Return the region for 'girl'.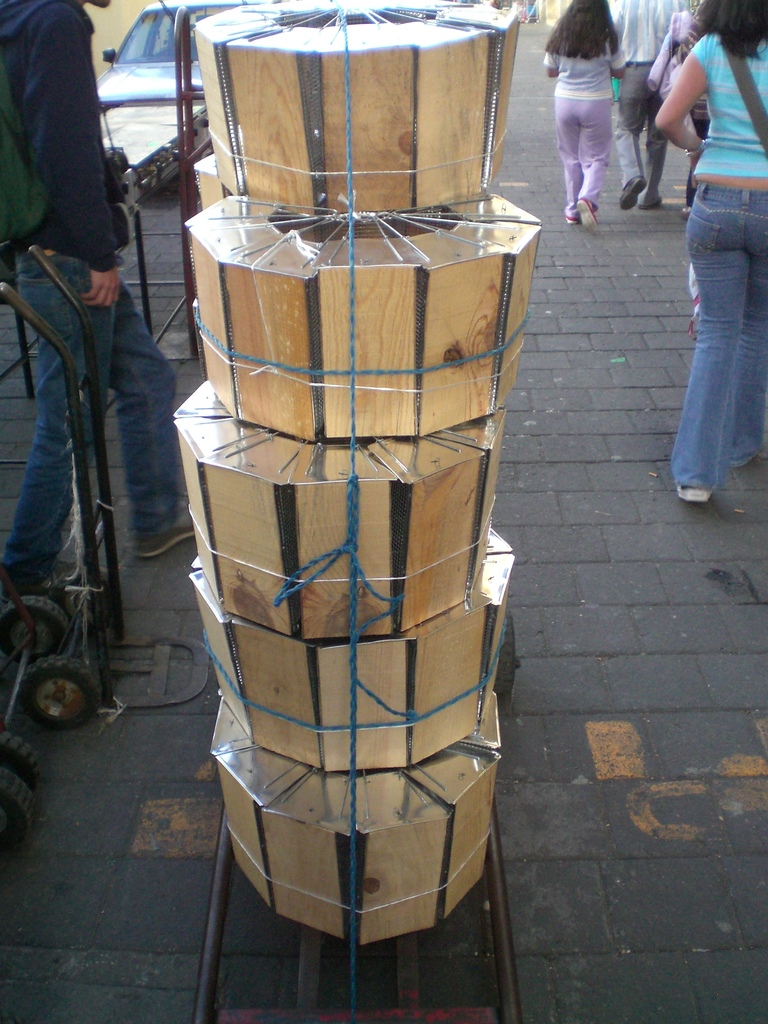
rect(539, 0, 630, 229).
